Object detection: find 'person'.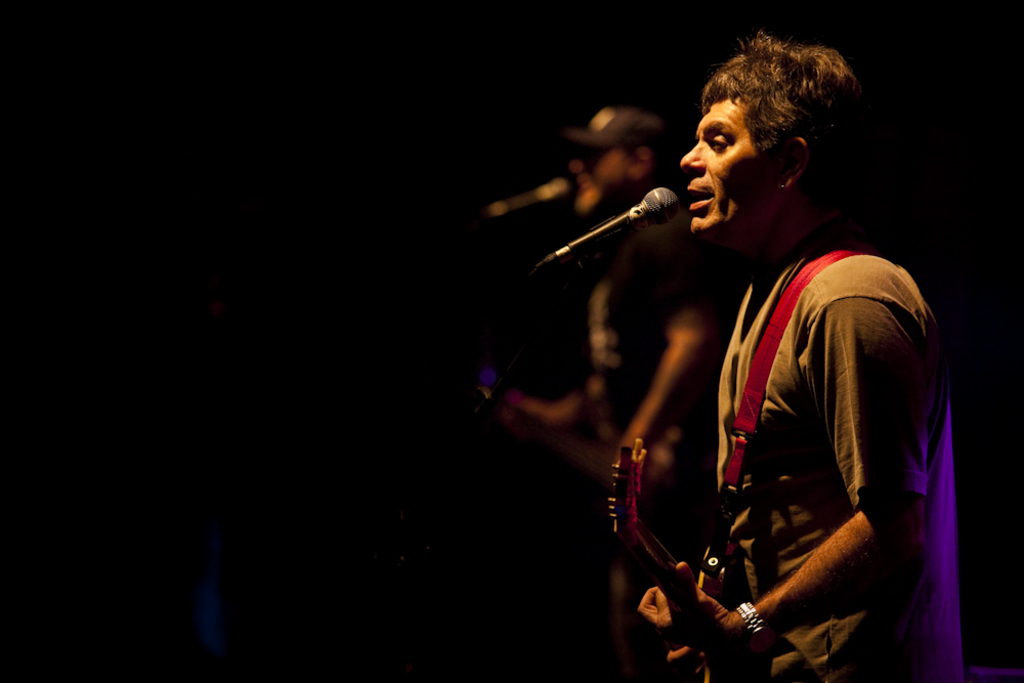
locate(484, 100, 740, 682).
